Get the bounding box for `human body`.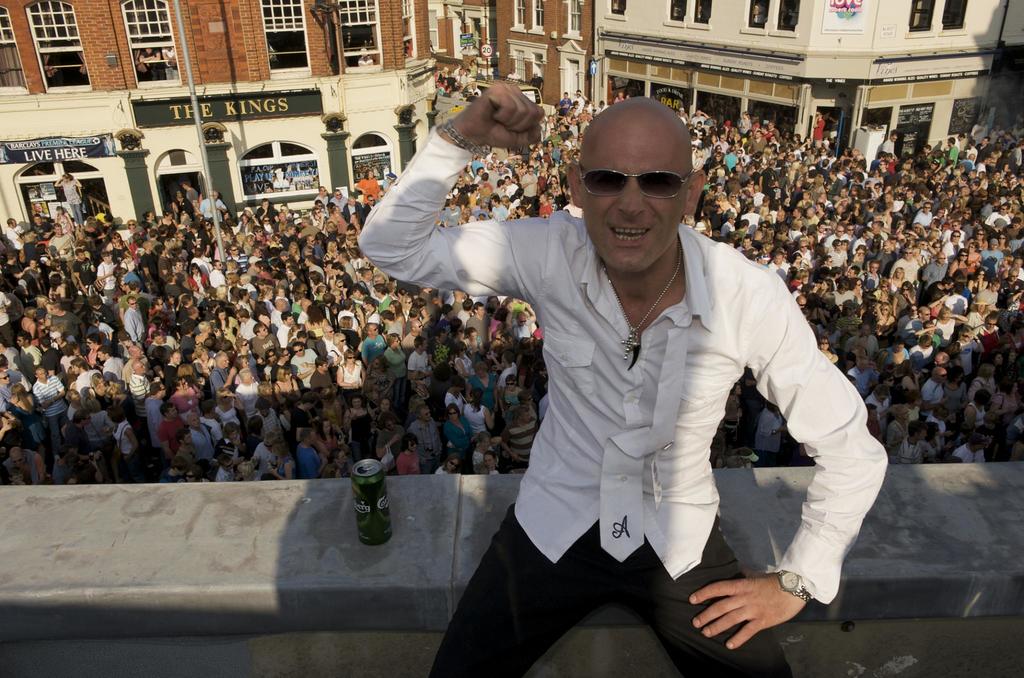
bbox(934, 206, 943, 222).
